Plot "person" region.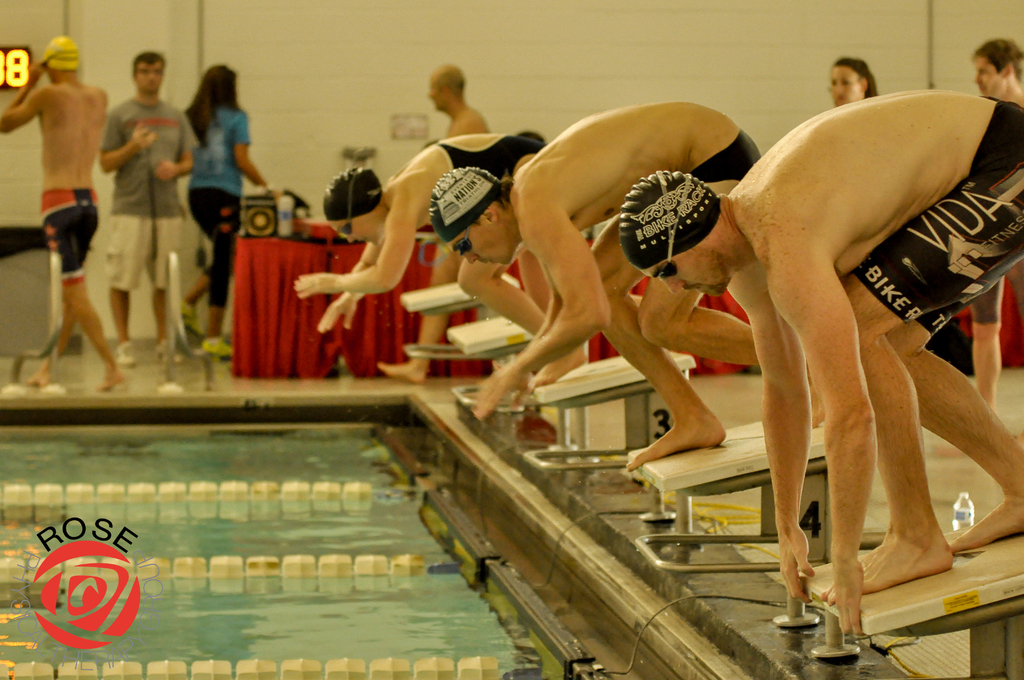
Plotted at {"x1": 177, "y1": 69, "x2": 271, "y2": 361}.
